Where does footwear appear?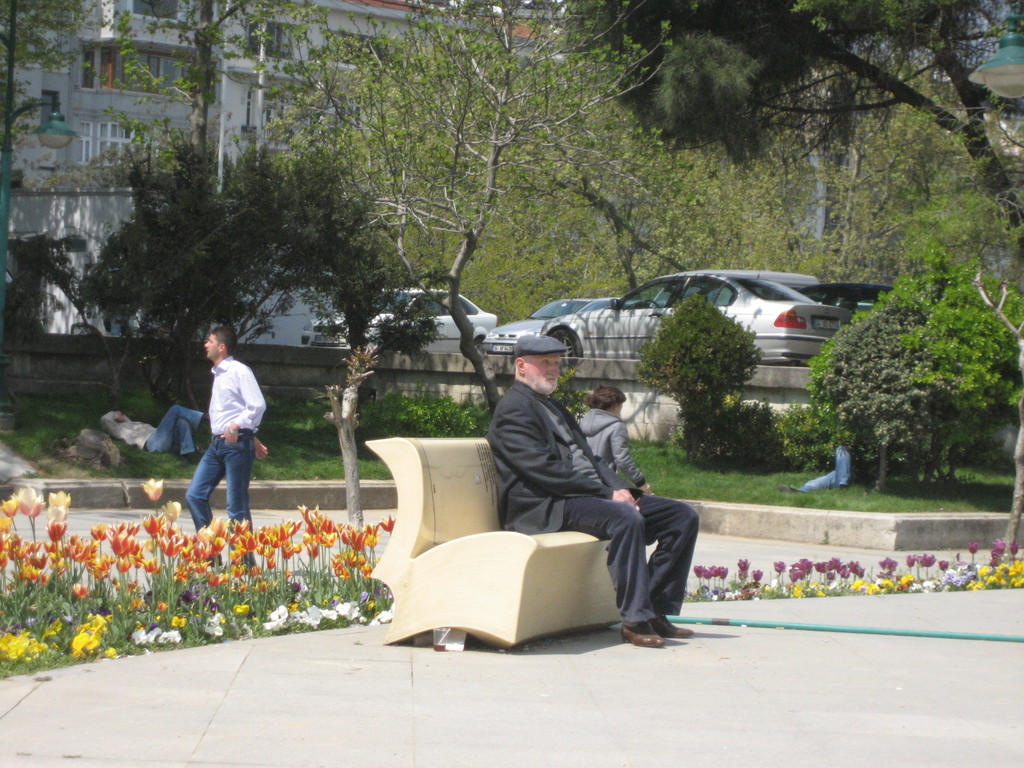
Appears at x1=624 y1=627 x2=657 y2=644.
